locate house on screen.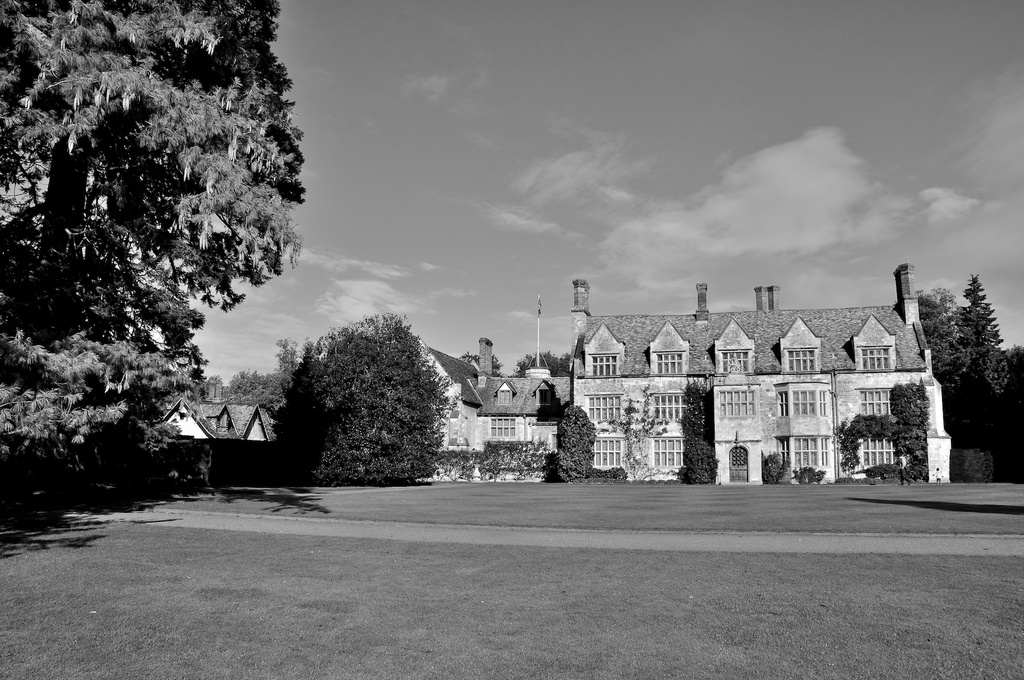
On screen at select_region(501, 255, 971, 497).
